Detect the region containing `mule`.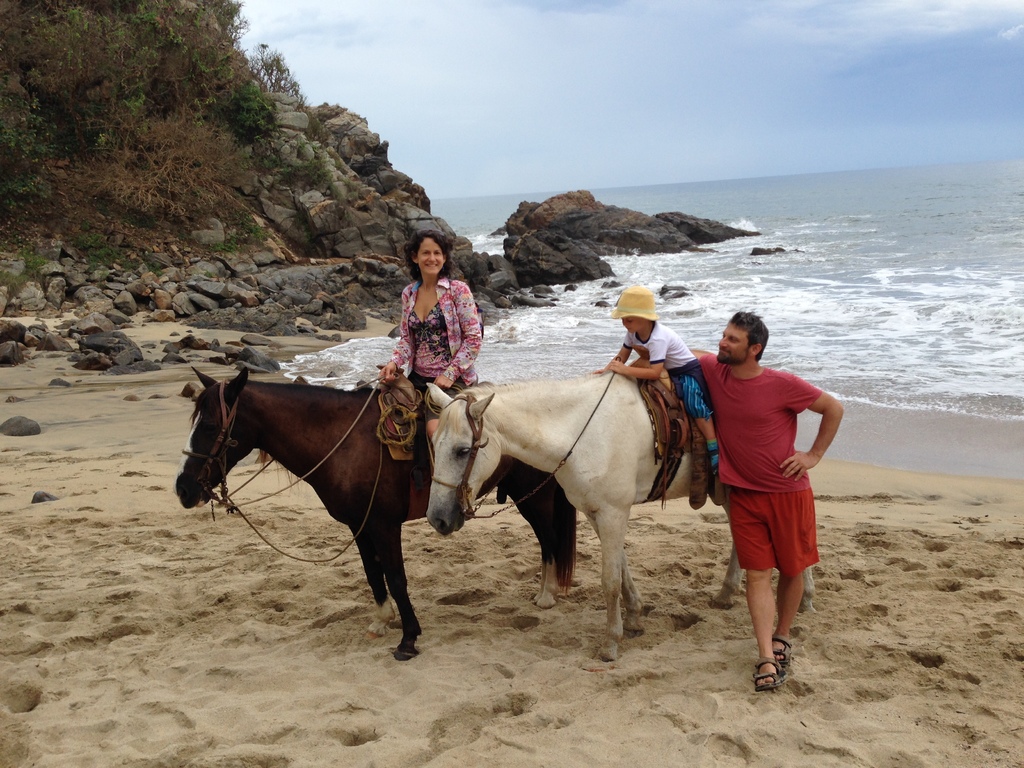
<region>422, 348, 817, 659</region>.
